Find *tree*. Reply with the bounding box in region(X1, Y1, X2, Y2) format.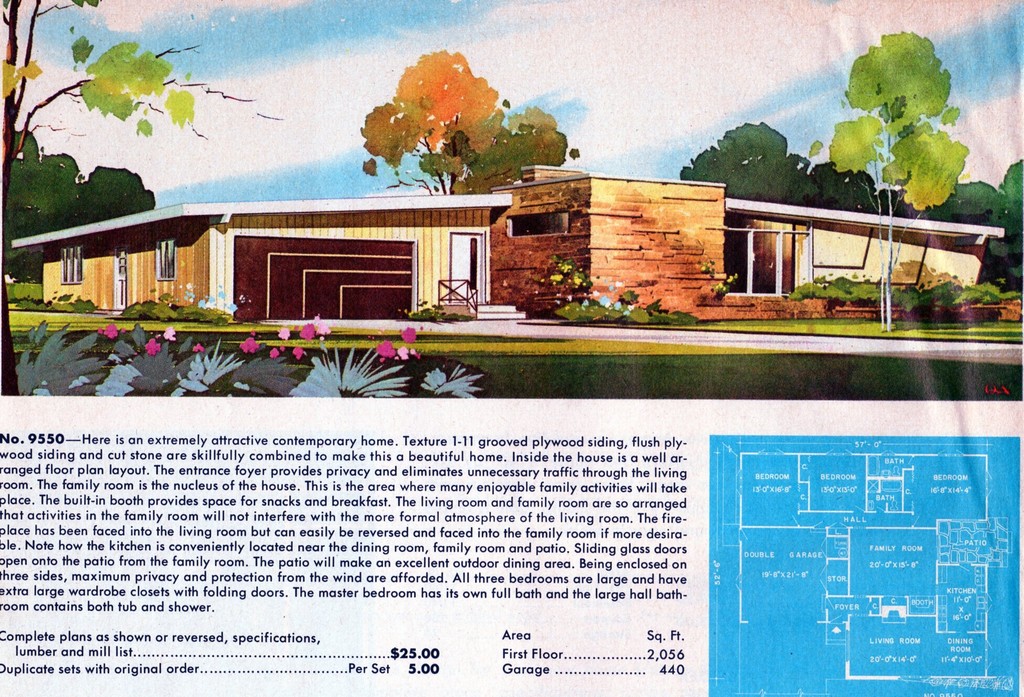
region(0, 0, 250, 398).
